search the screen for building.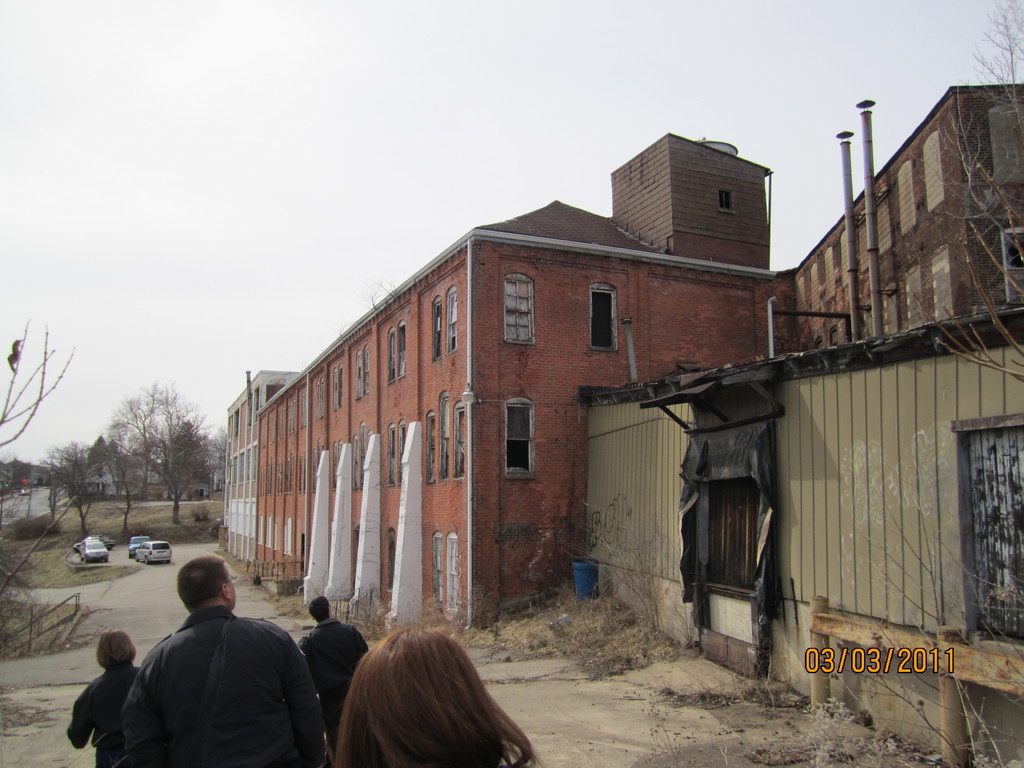
Found at [x1=778, y1=90, x2=1023, y2=342].
